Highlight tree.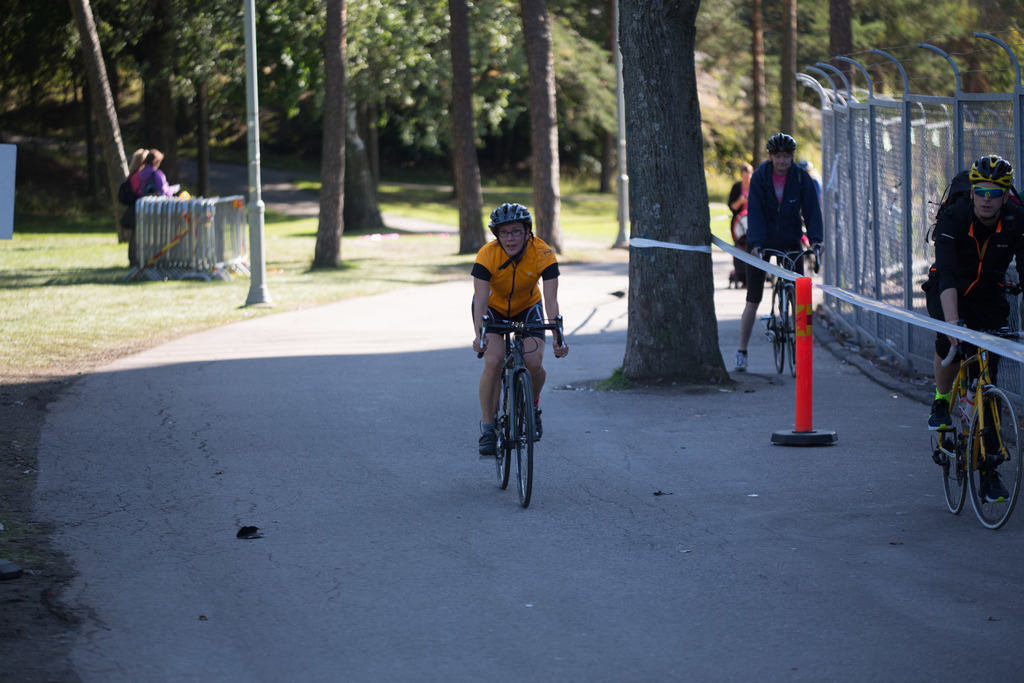
Highlighted region: 781 0 796 138.
